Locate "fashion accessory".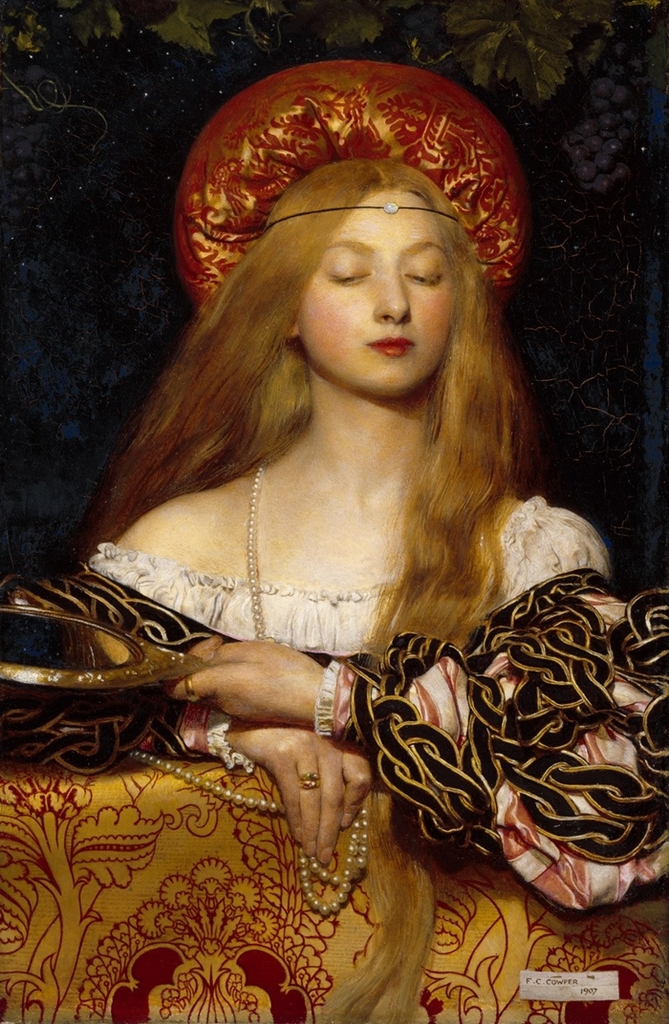
Bounding box: Rect(183, 666, 203, 699).
